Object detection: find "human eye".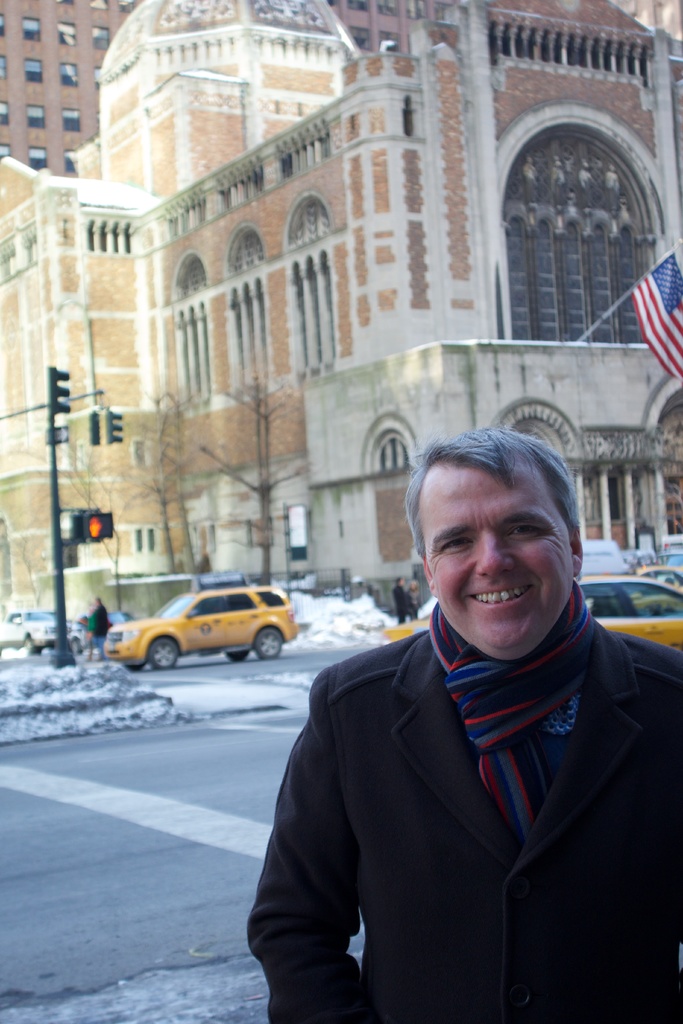
(x1=505, y1=517, x2=545, y2=545).
